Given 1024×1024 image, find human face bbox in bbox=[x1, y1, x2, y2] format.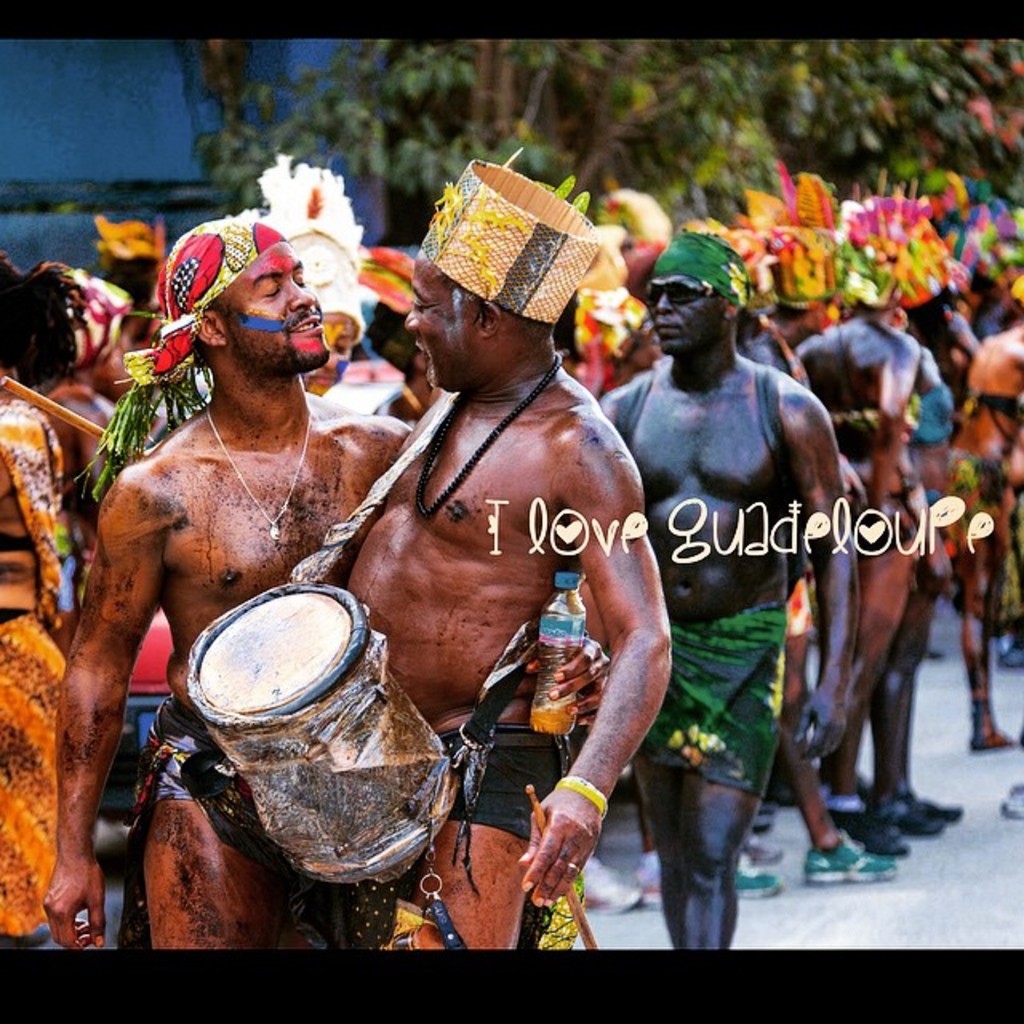
bbox=[645, 272, 722, 352].
